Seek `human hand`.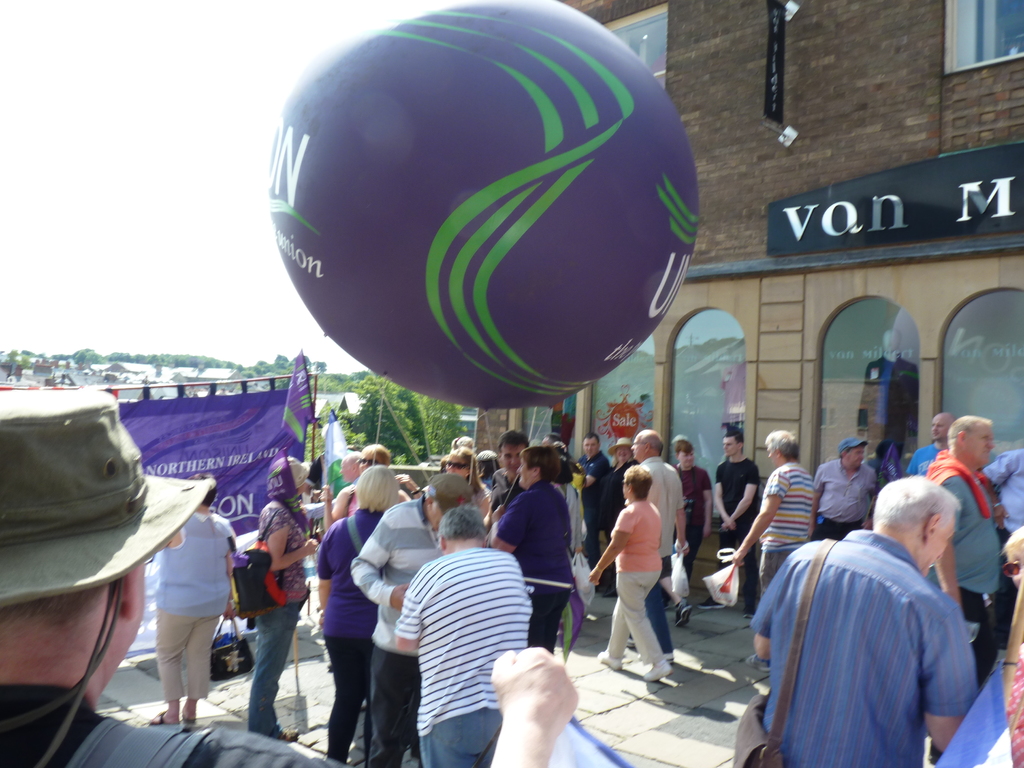
[left=488, top=644, right=581, bottom=737].
